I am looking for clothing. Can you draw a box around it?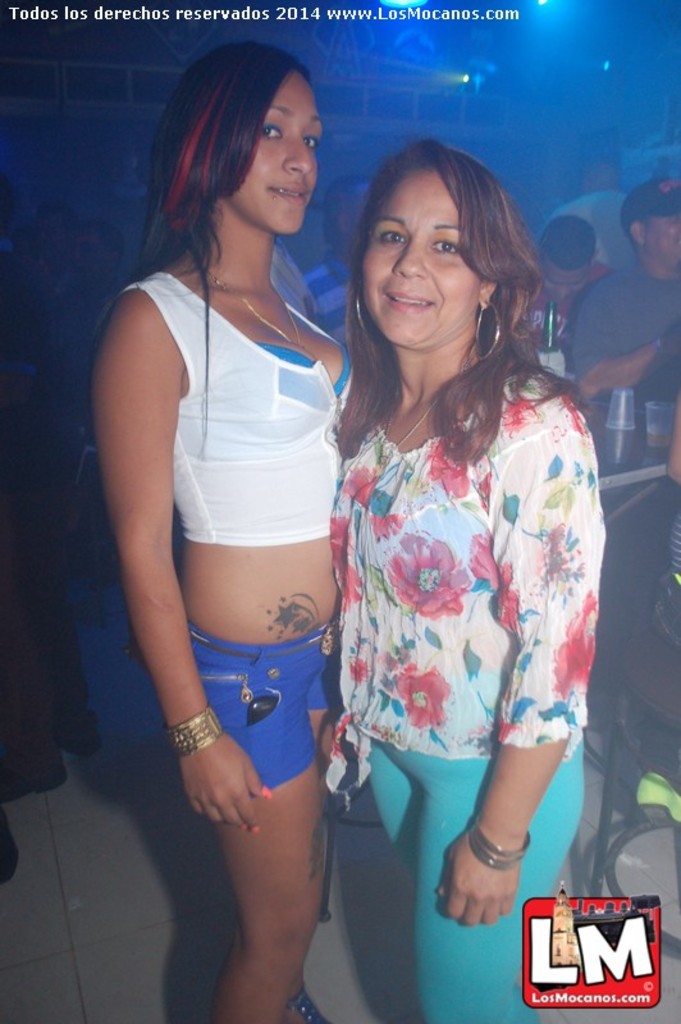
Sure, the bounding box is <bbox>0, 244, 97, 785</bbox>.
